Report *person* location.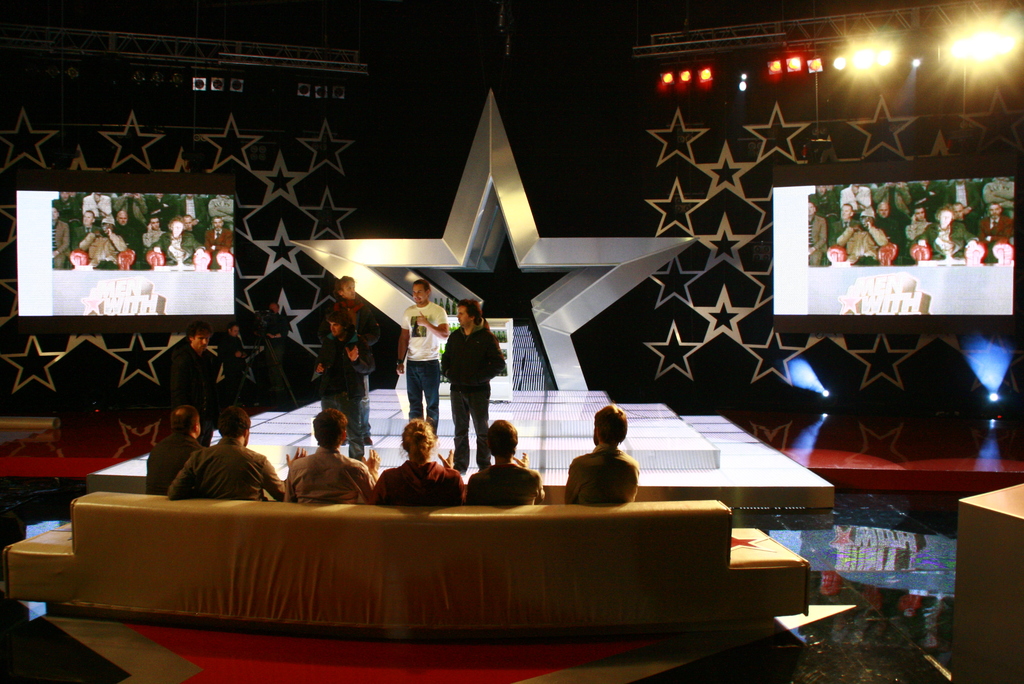
Report: BBox(219, 321, 249, 407).
